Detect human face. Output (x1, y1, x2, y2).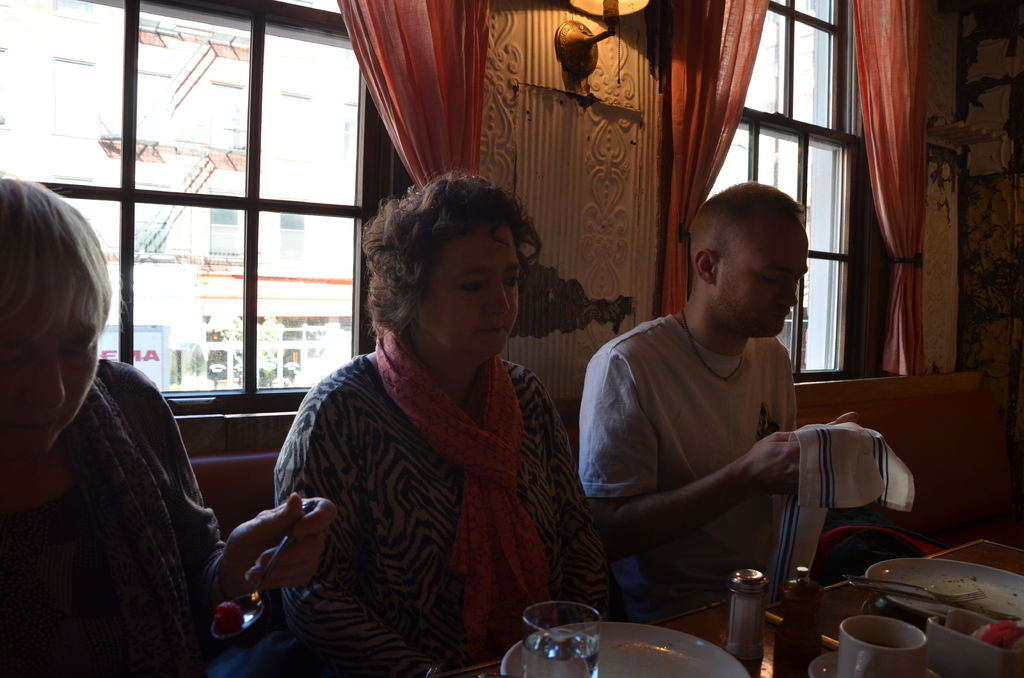
(419, 220, 519, 354).
